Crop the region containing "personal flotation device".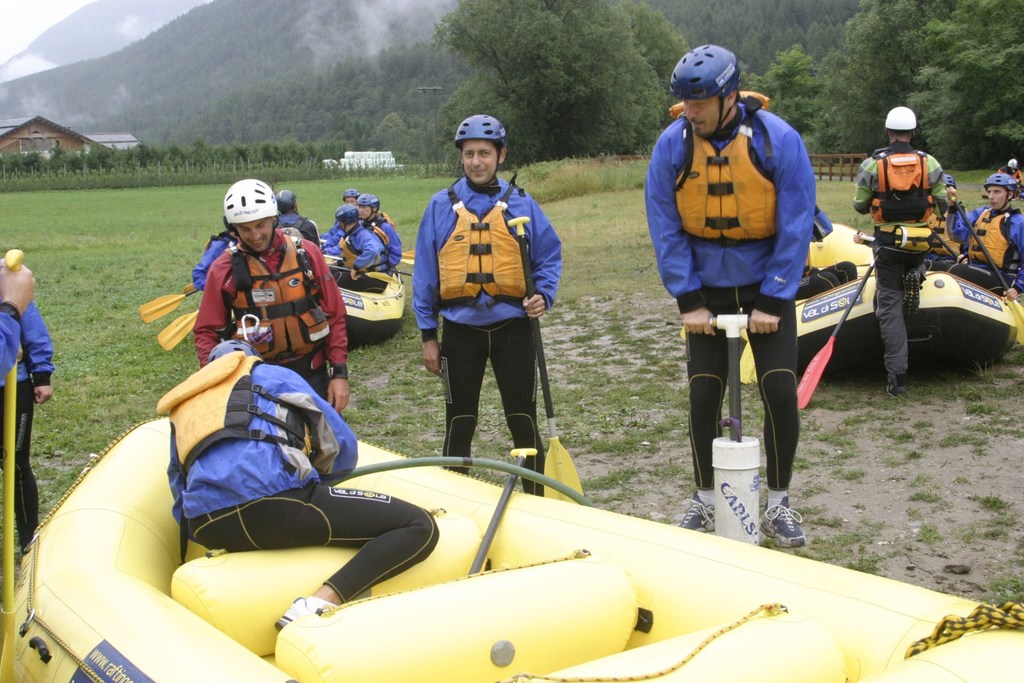
Crop region: 915:195:965:271.
